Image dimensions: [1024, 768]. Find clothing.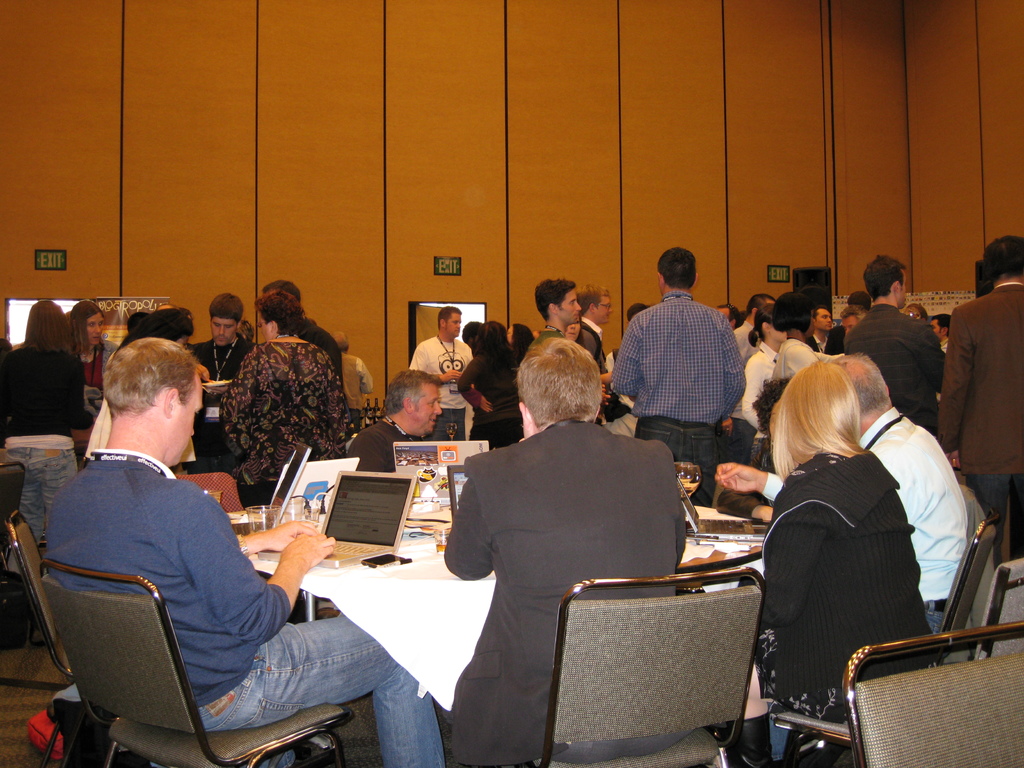
box(445, 415, 684, 767).
